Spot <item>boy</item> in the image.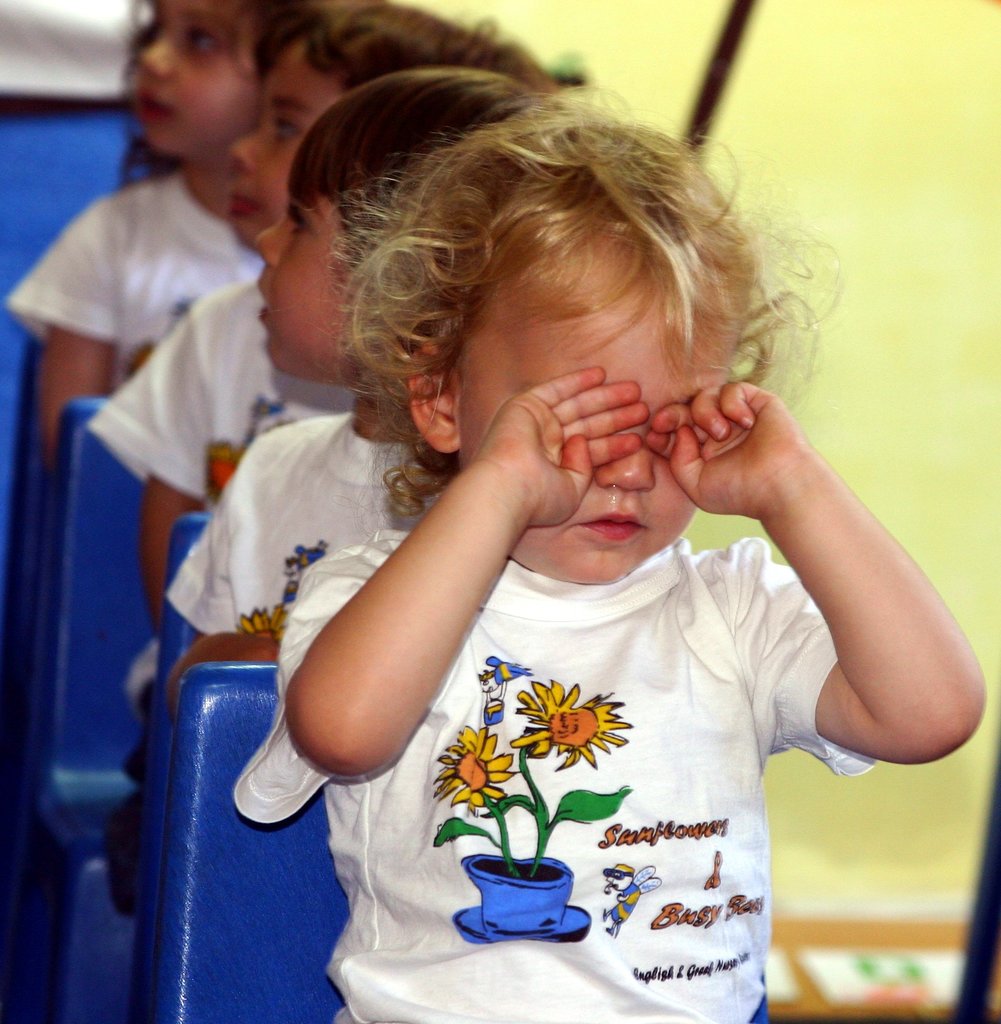
<item>boy</item> found at 158,61,560,658.
